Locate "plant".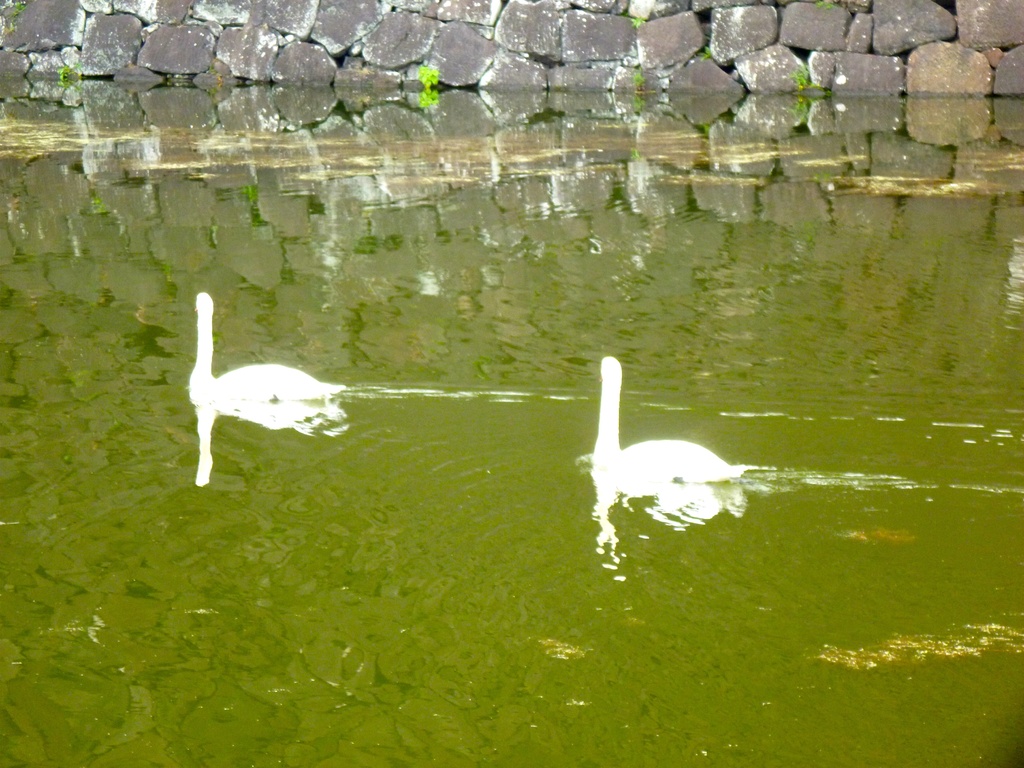
Bounding box: x1=794, y1=61, x2=805, y2=83.
